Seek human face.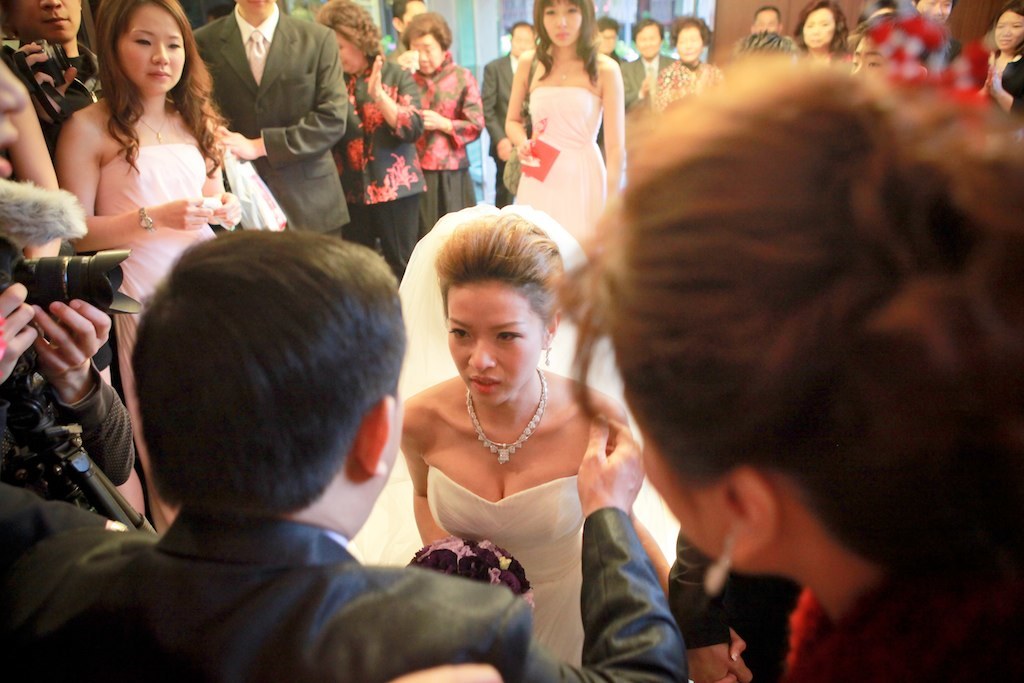
{"left": 600, "top": 27, "right": 616, "bottom": 52}.
